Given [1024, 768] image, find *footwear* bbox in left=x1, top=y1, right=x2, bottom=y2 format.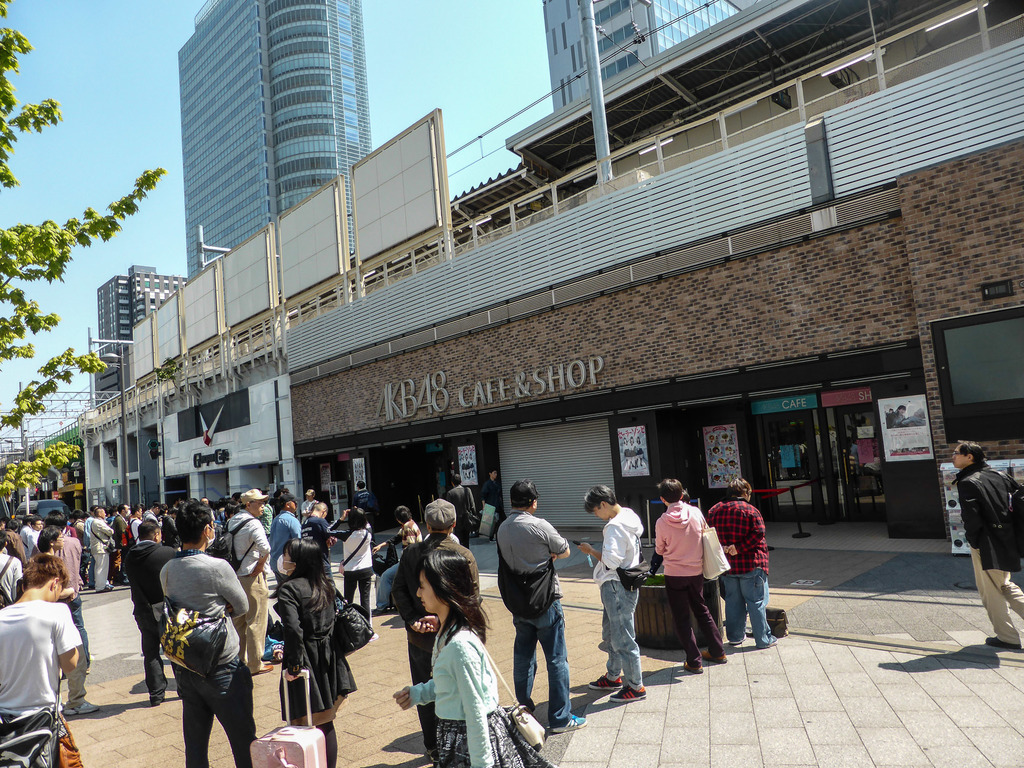
left=611, top=682, right=646, bottom=701.
